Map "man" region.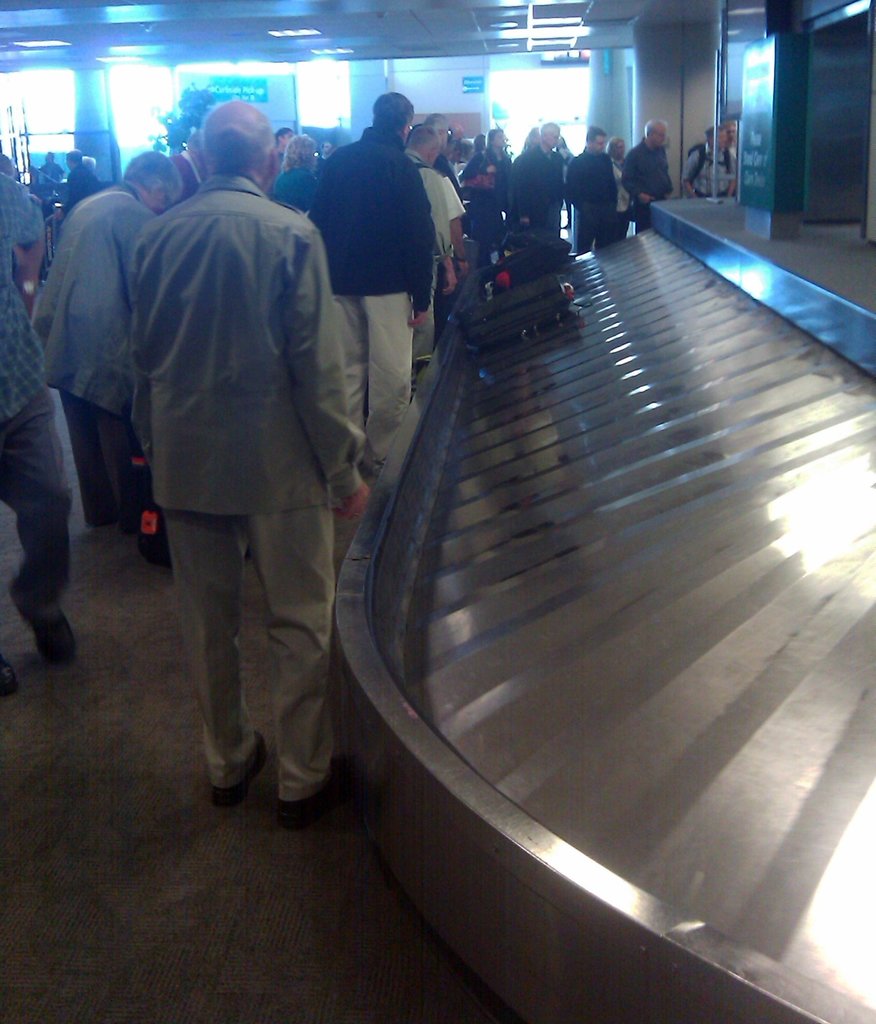
Mapped to 0 168 72 696.
